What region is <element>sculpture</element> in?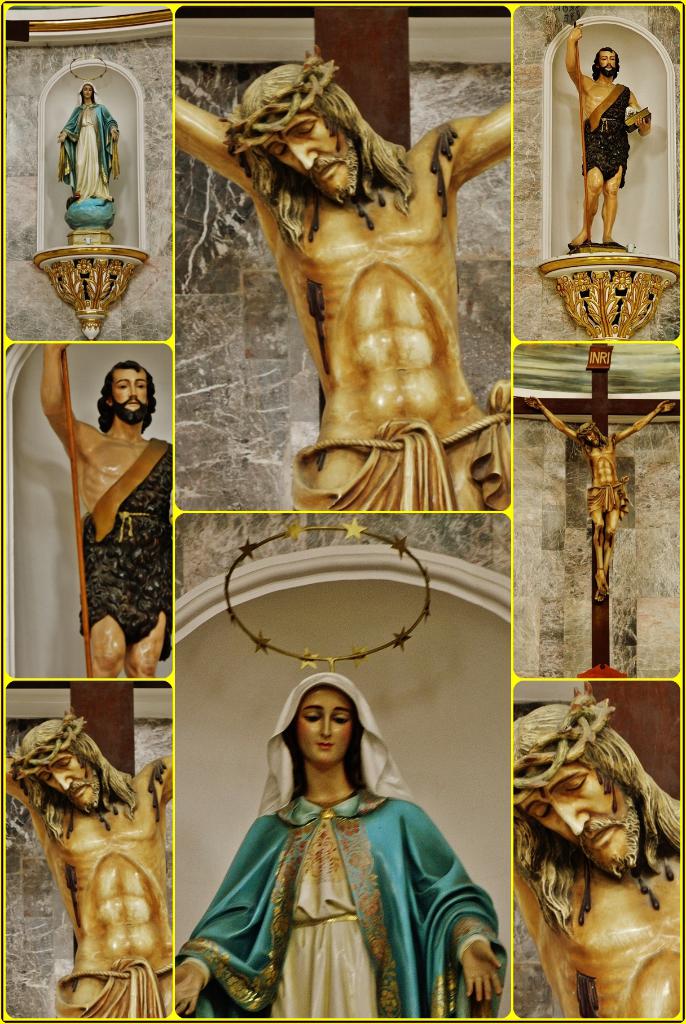
locate(514, 384, 678, 605).
